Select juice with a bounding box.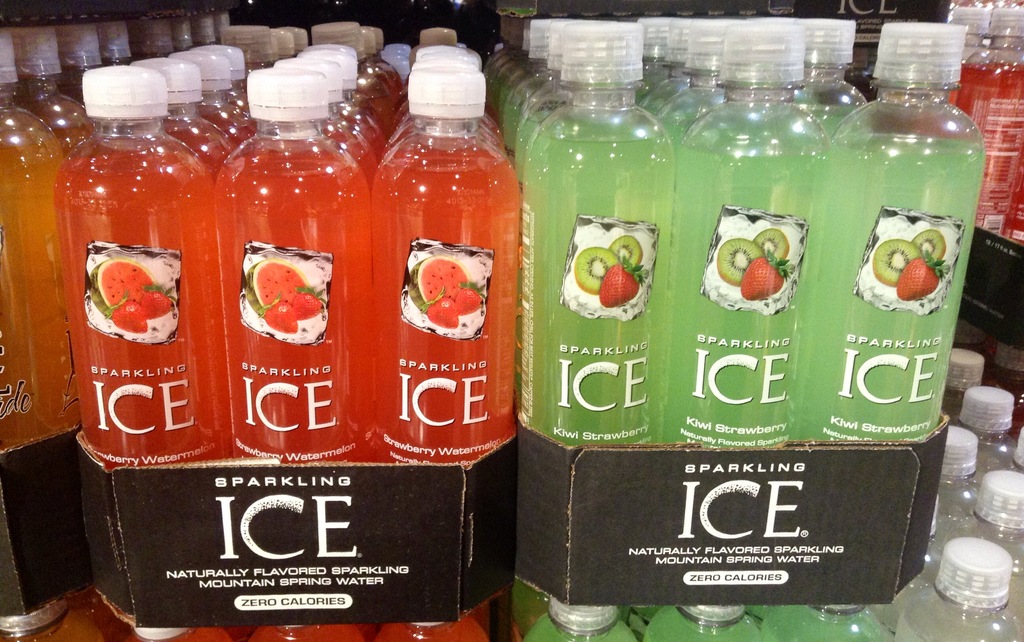
489 17 531 115.
